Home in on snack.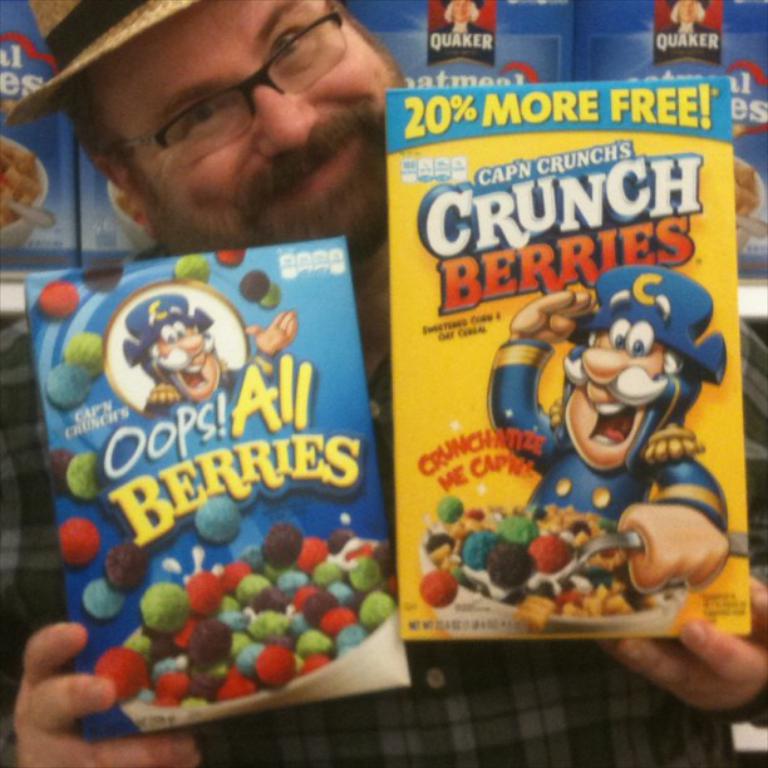
Homed in at l=0, t=144, r=40, b=225.
